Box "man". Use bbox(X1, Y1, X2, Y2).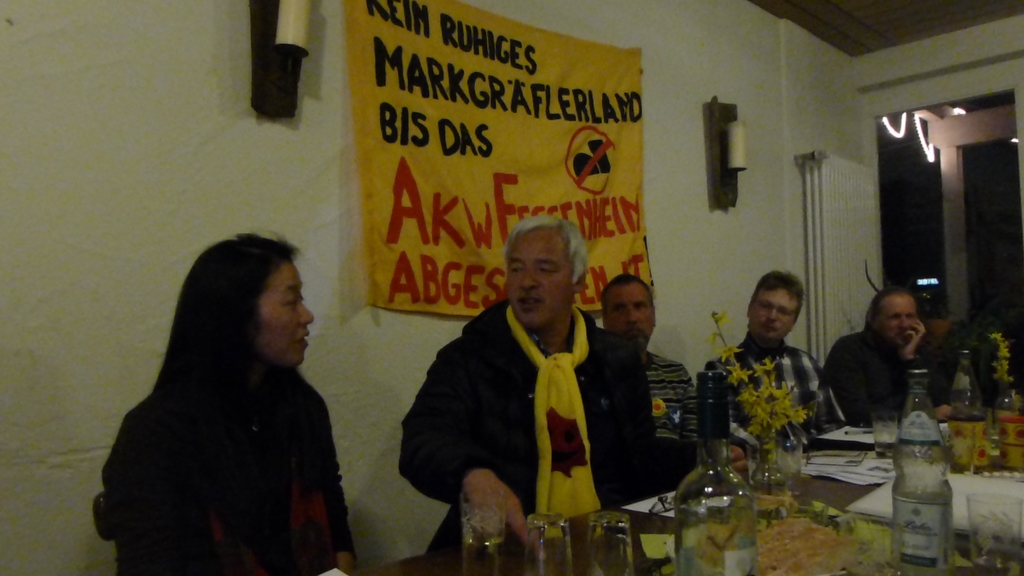
bbox(814, 282, 945, 442).
